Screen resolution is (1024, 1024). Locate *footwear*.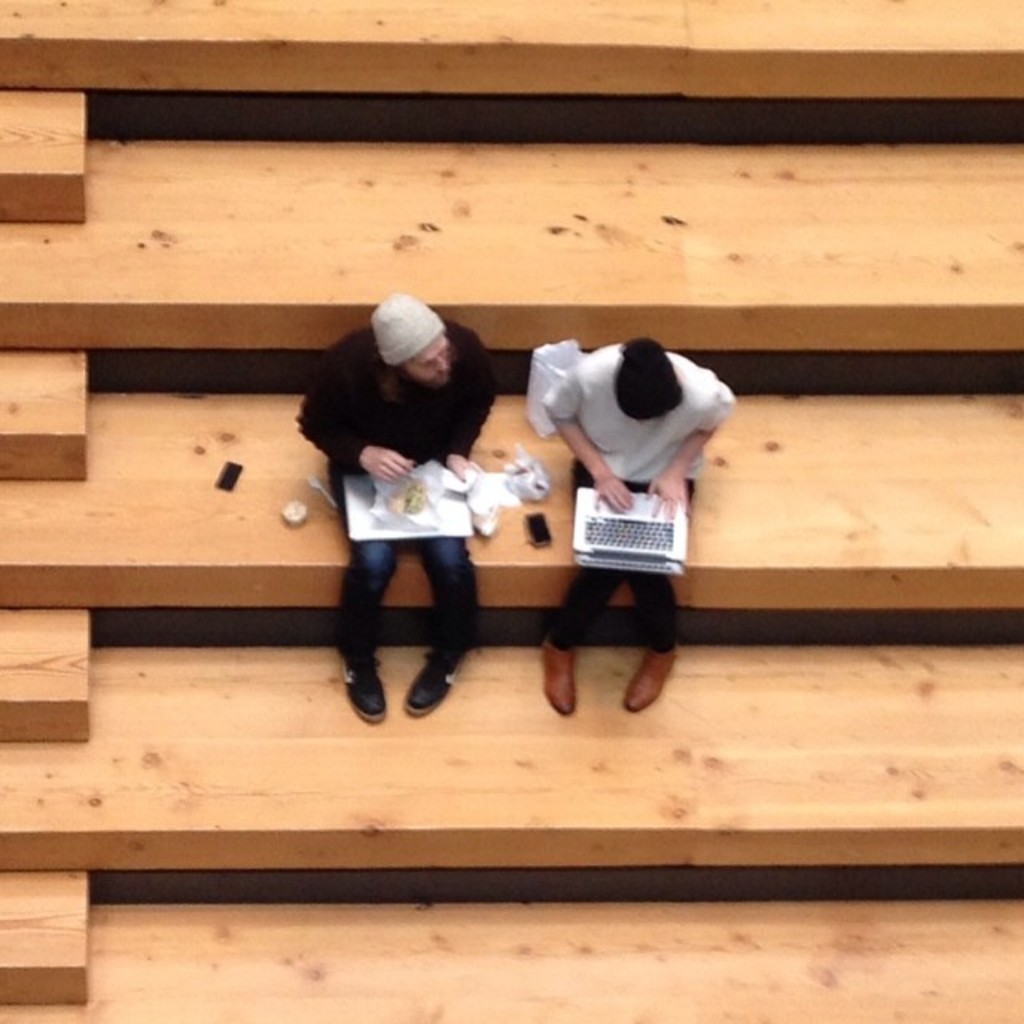
{"left": 622, "top": 646, "right": 674, "bottom": 706}.
